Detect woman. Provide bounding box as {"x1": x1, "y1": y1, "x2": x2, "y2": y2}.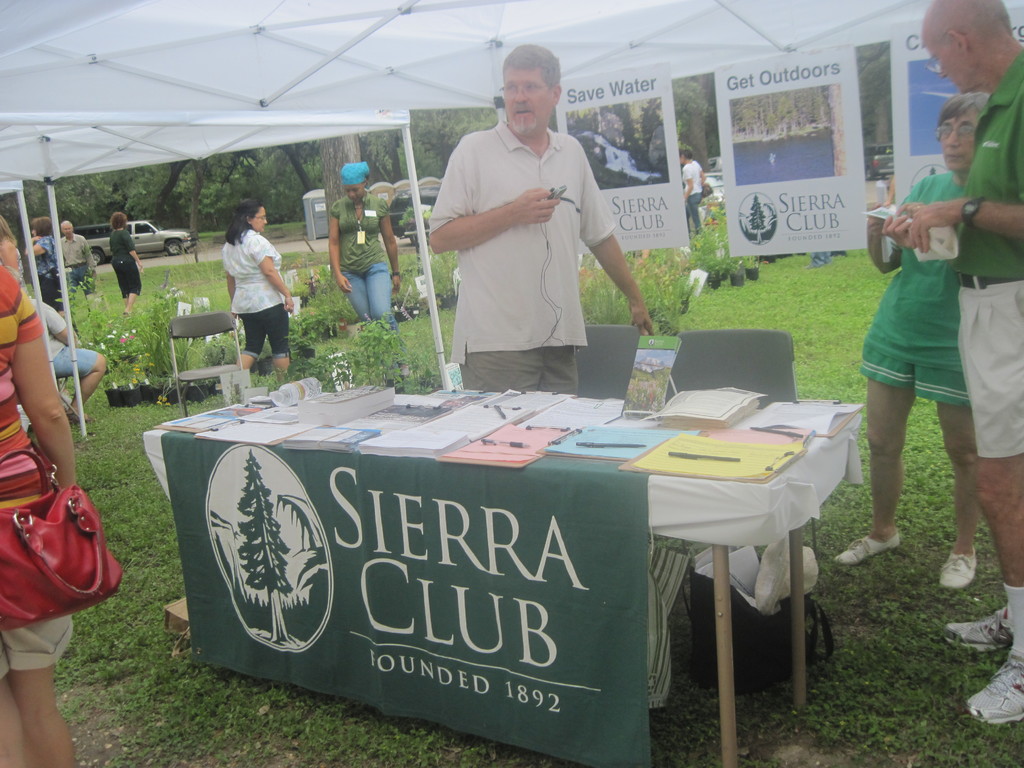
{"x1": 226, "y1": 198, "x2": 293, "y2": 382}.
